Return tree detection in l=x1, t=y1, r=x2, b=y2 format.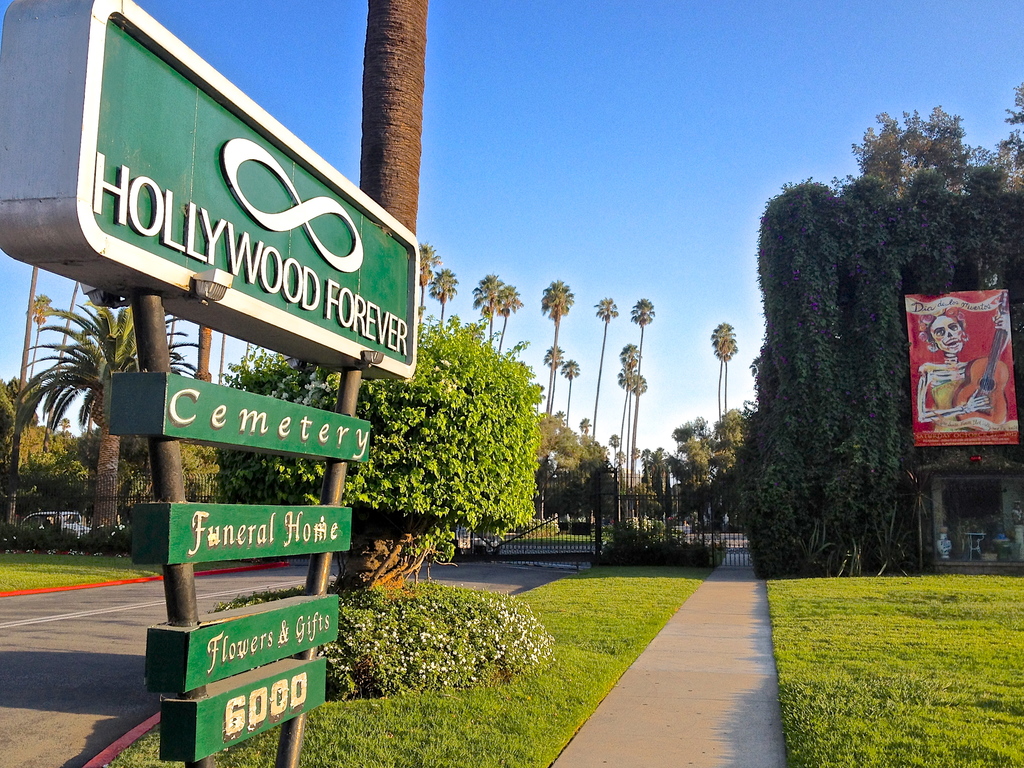
l=631, t=297, r=655, b=478.
